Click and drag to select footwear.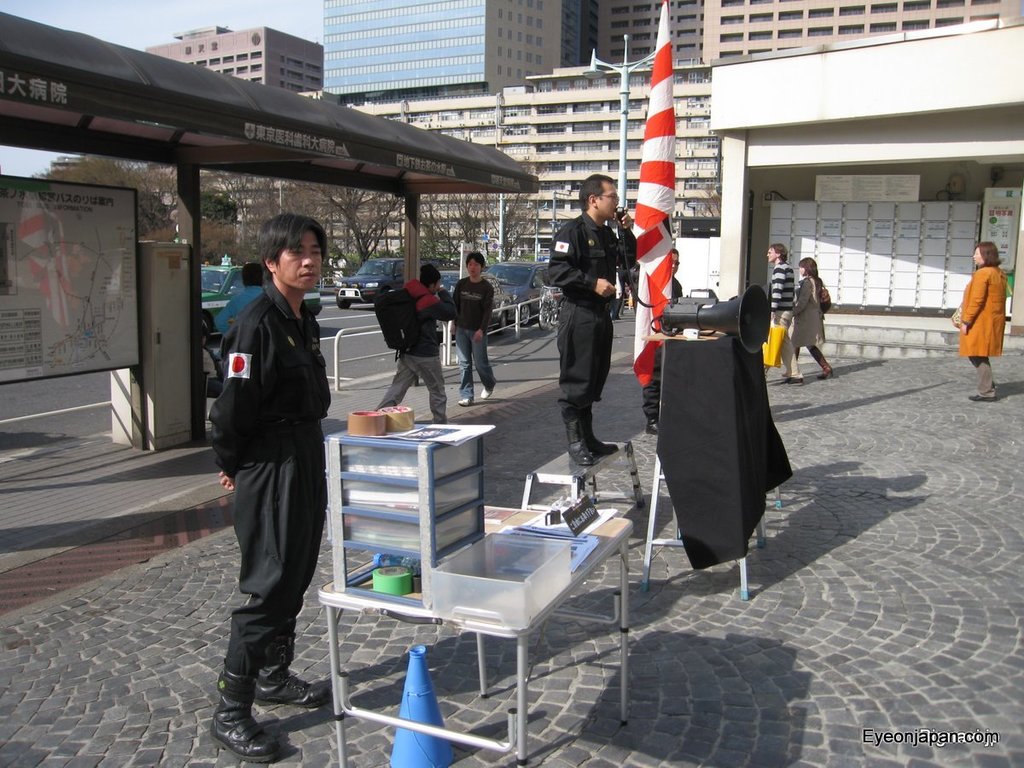
Selection: (651, 419, 663, 436).
